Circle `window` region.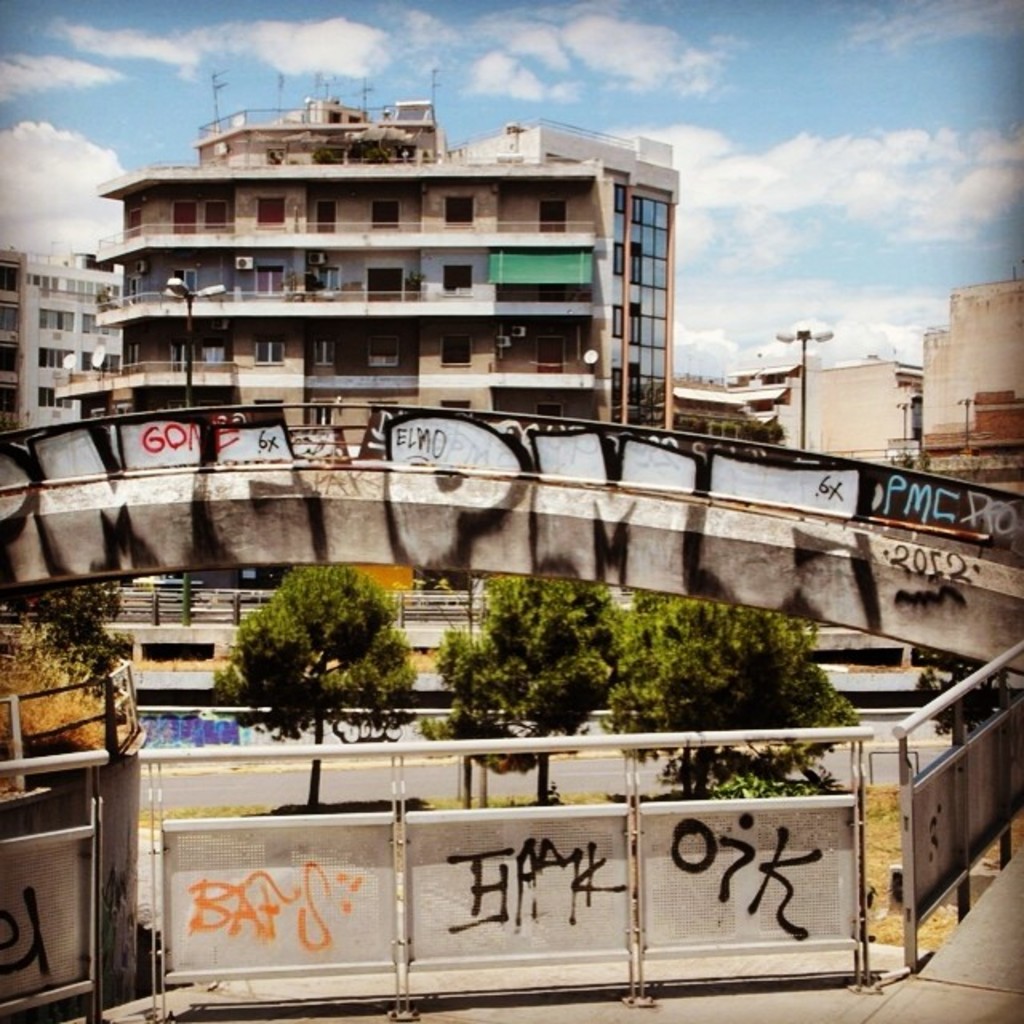
Region: <region>0, 387, 21, 413</region>.
